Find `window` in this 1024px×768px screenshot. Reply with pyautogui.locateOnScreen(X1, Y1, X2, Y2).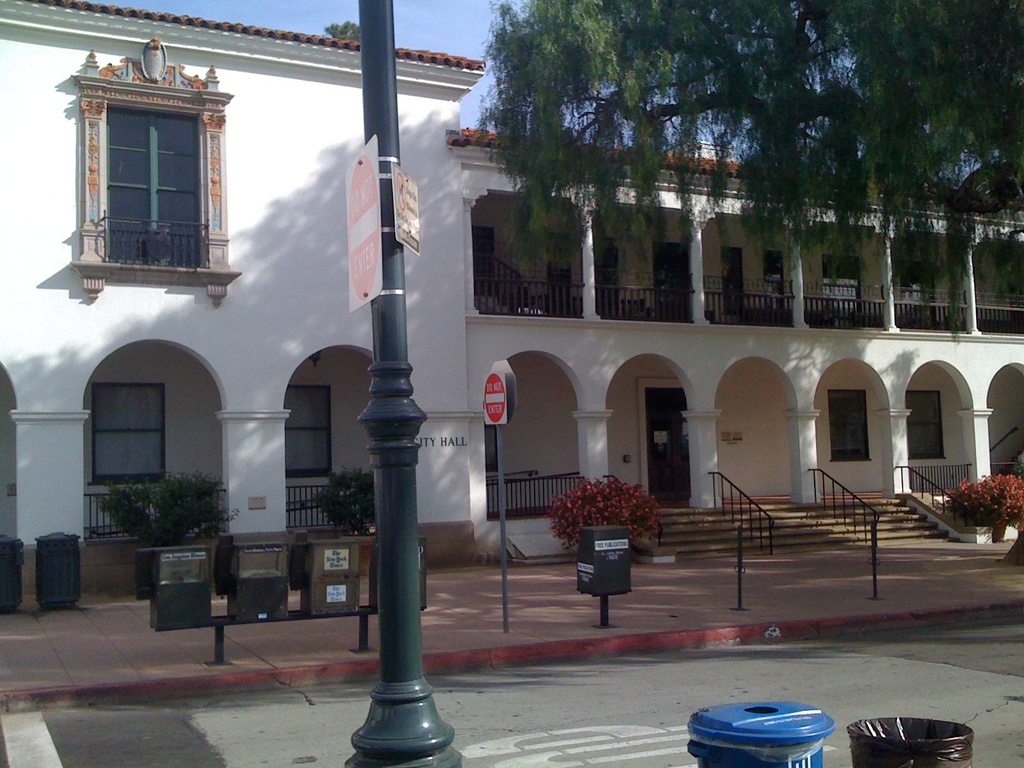
pyautogui.locateOnScreen(484, 422, 500, 475).
